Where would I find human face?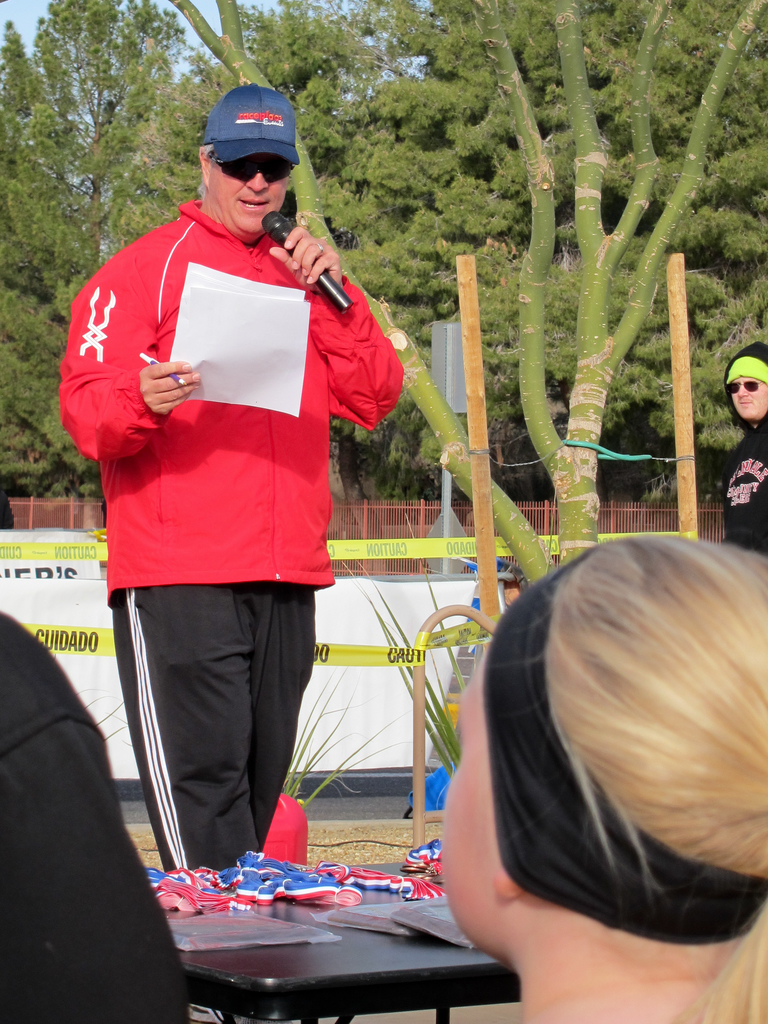
At 724/375/767/422.
